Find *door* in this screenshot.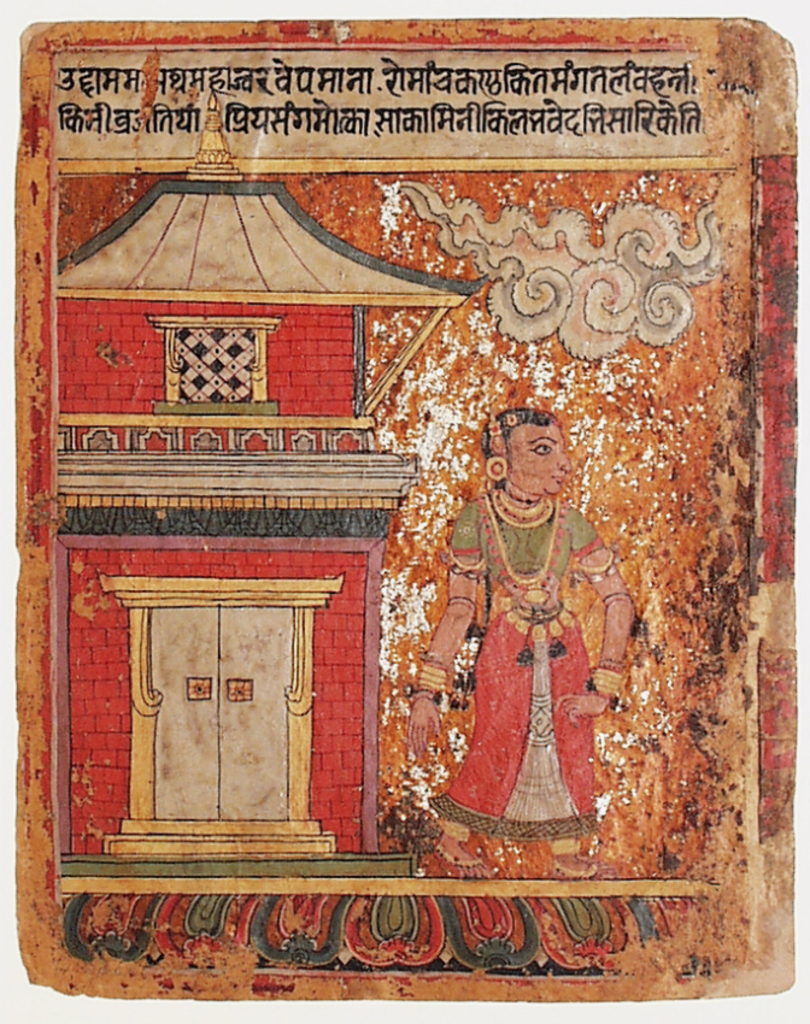
The bounding box for *door* is region(151, 605, 219, 817).
